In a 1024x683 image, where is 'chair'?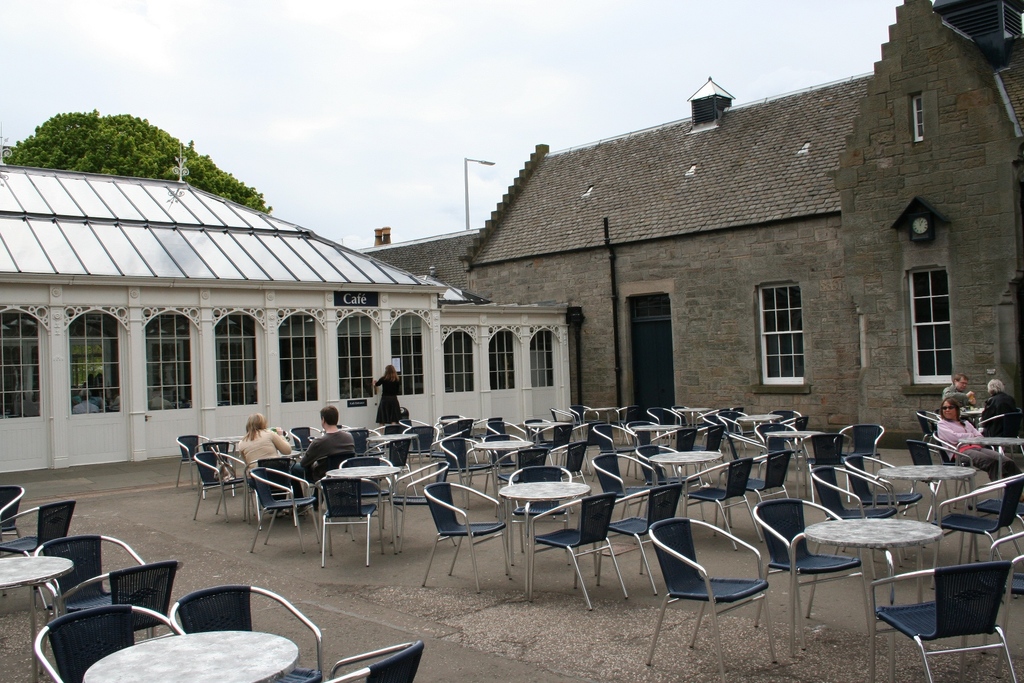
908, 409, 948, 465.
